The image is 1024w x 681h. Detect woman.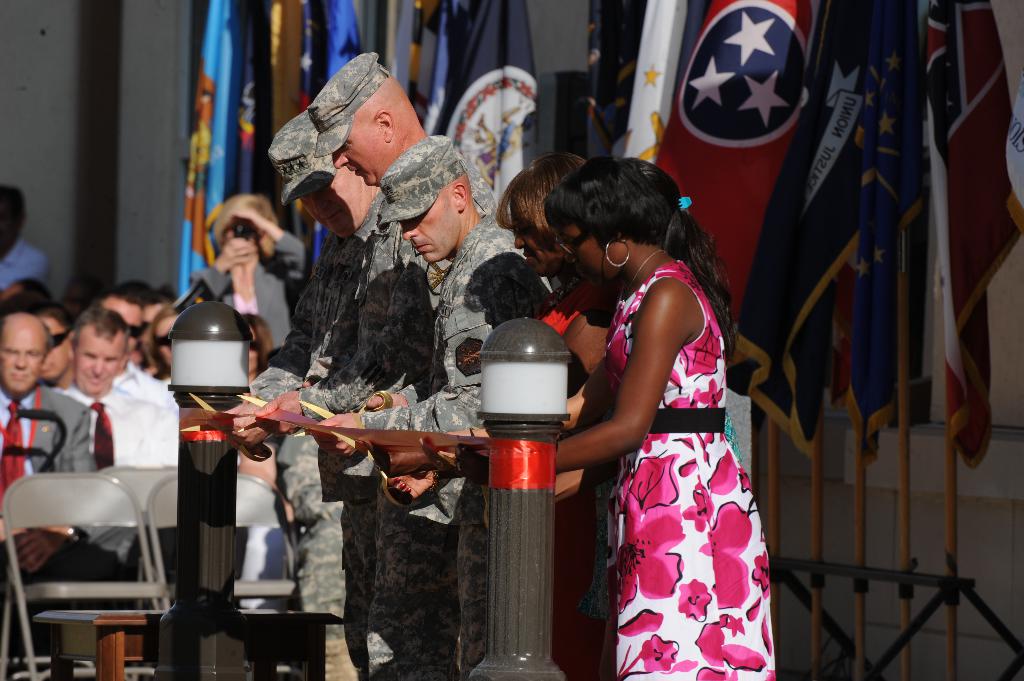
Detection: [left=234, top=308, right=275, bottom=394].
